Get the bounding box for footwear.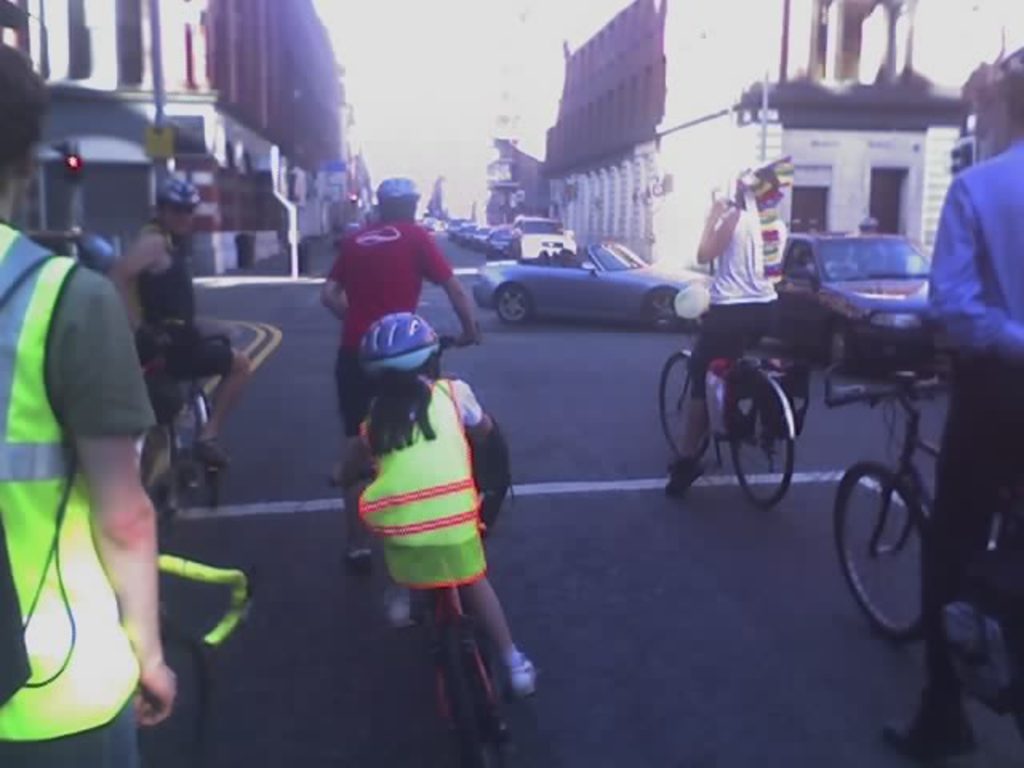
[661, 461, 699, 493].
